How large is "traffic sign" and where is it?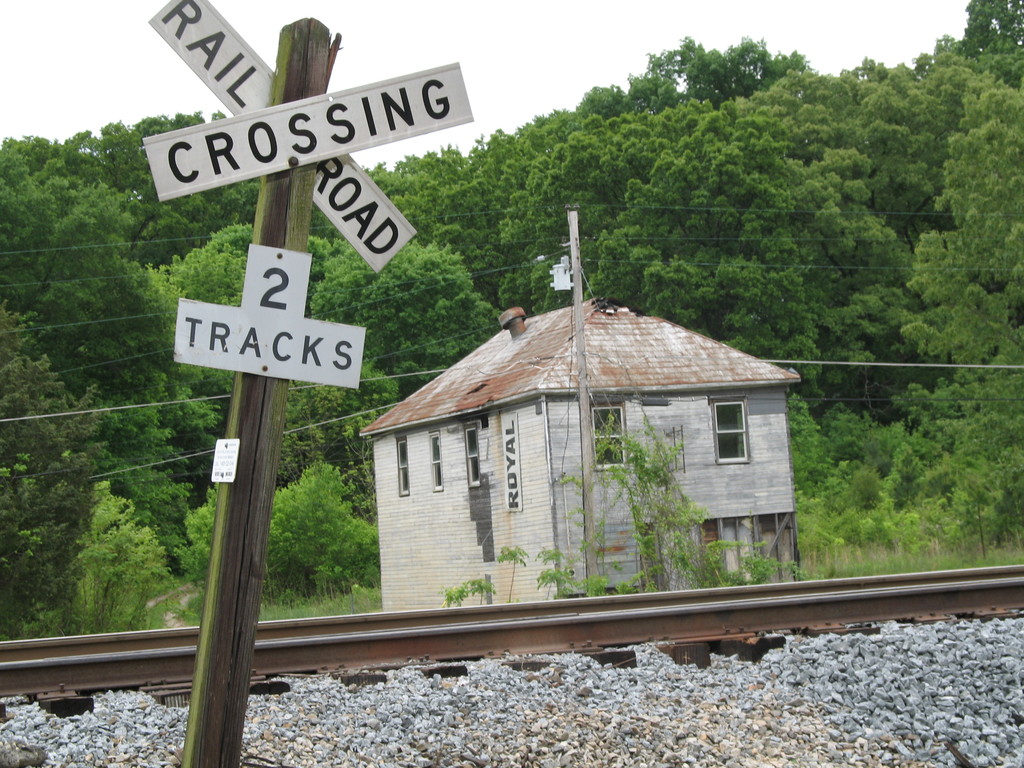
Bounding box: [143,0,473,278].
